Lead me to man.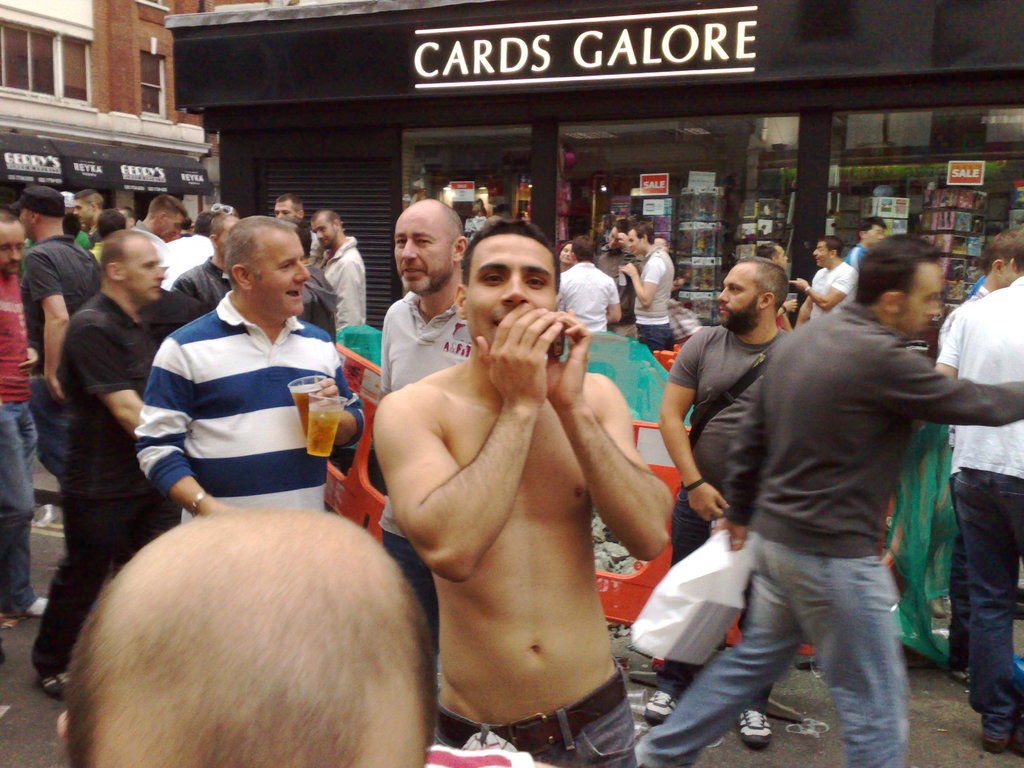
Lead to {"left": 641, "top": 255, "right": 785, "bottom": 746}.
